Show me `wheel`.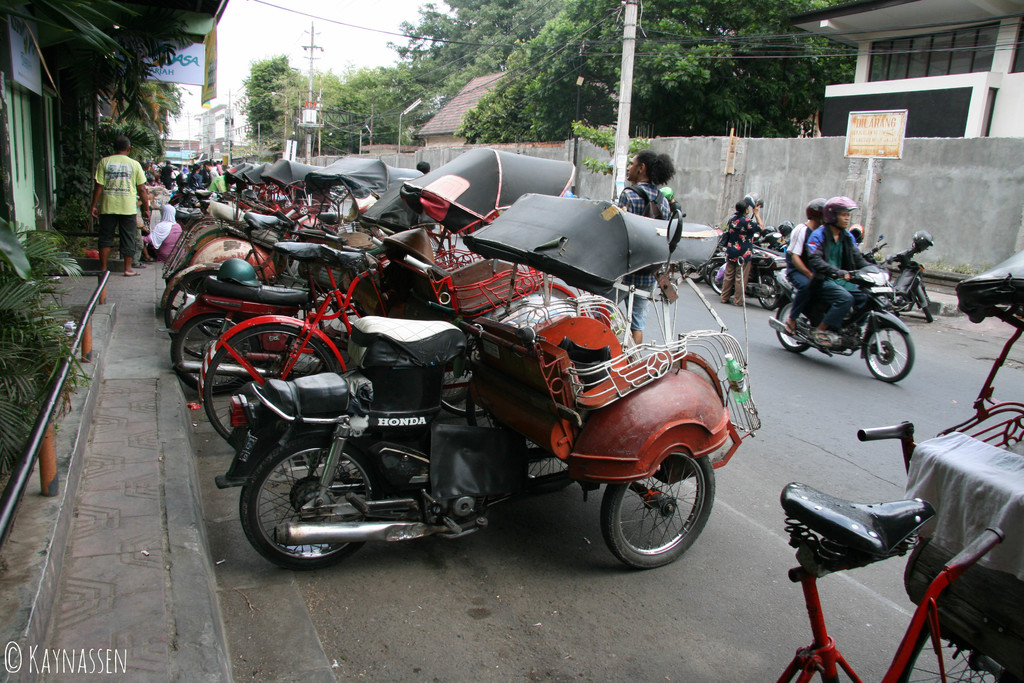
`wheel` is here: bbox=[241, 434, 394, 568].
